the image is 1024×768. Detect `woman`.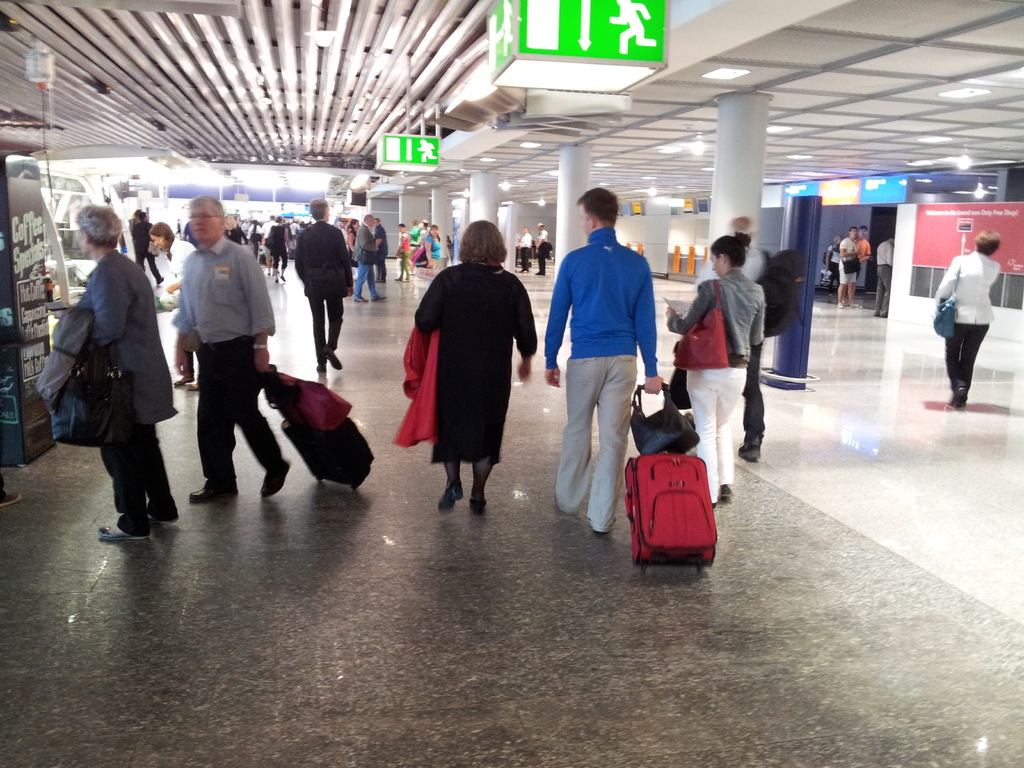
Detection: 929, 228, 1004, 407.
